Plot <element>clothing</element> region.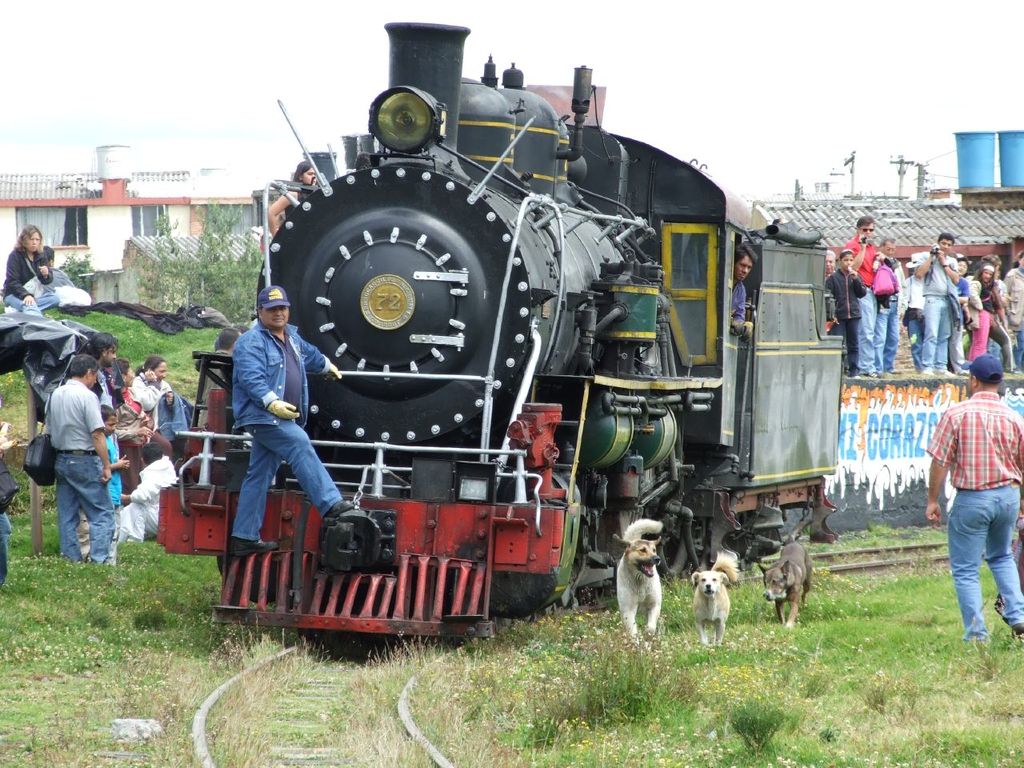
Plotted at <region>878, 261, 908, 371</region>.
